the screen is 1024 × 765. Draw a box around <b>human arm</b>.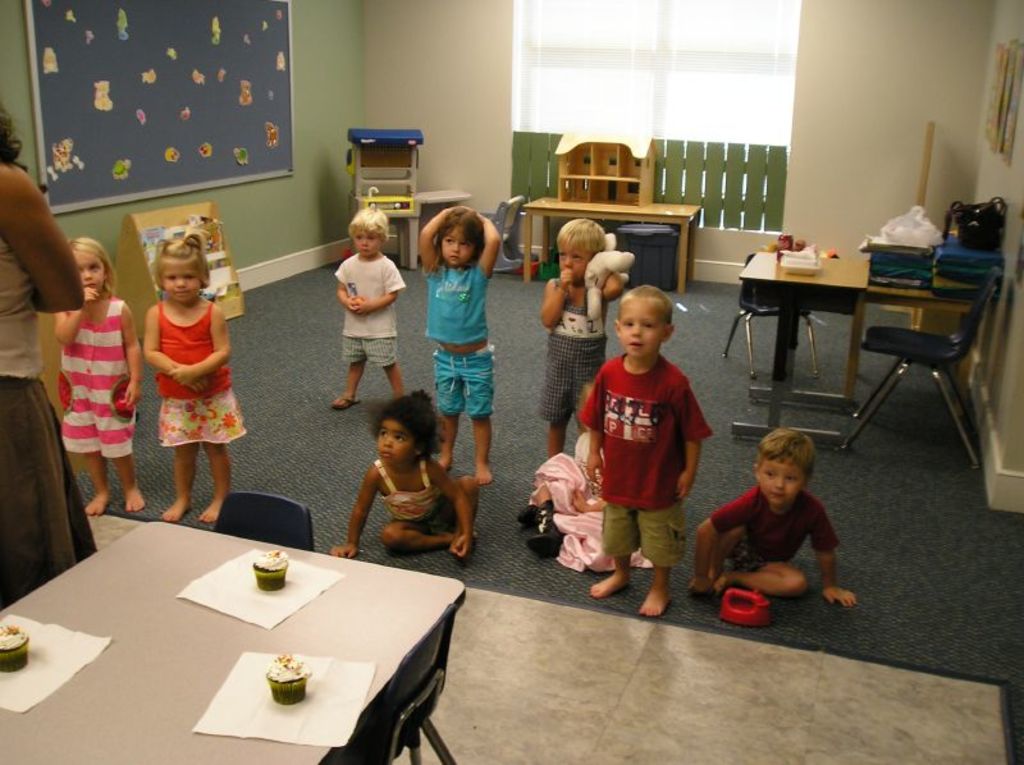
[x1=686, y1=489, x2=755, y2=596].
